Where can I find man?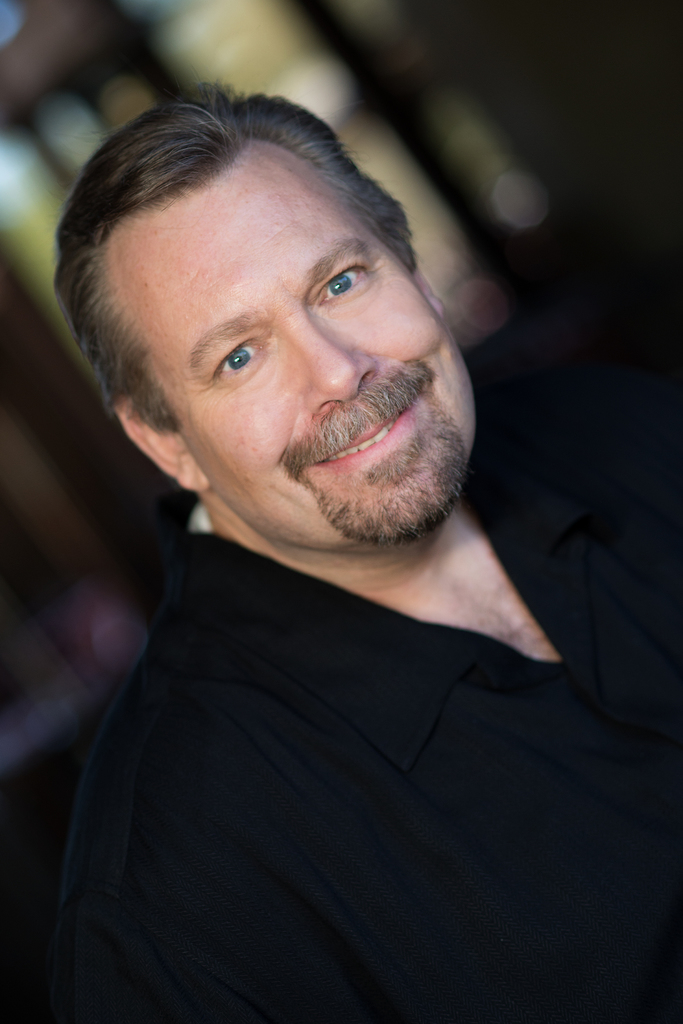
You can find it at (0,77,639,957).
